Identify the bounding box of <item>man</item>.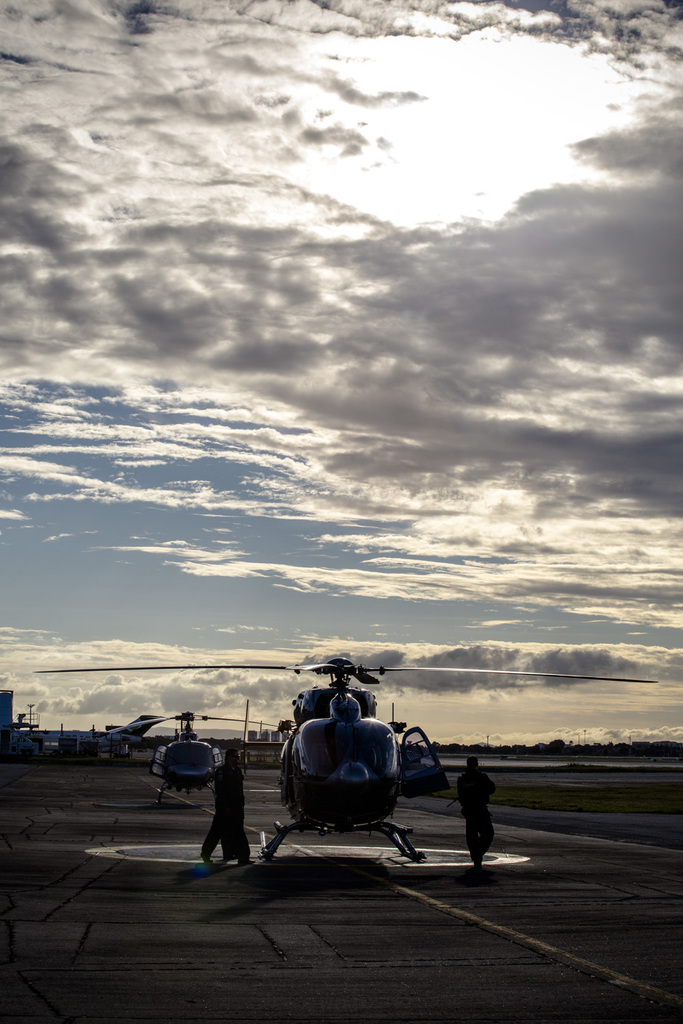
bbox=(197, 749, 254, 870).
